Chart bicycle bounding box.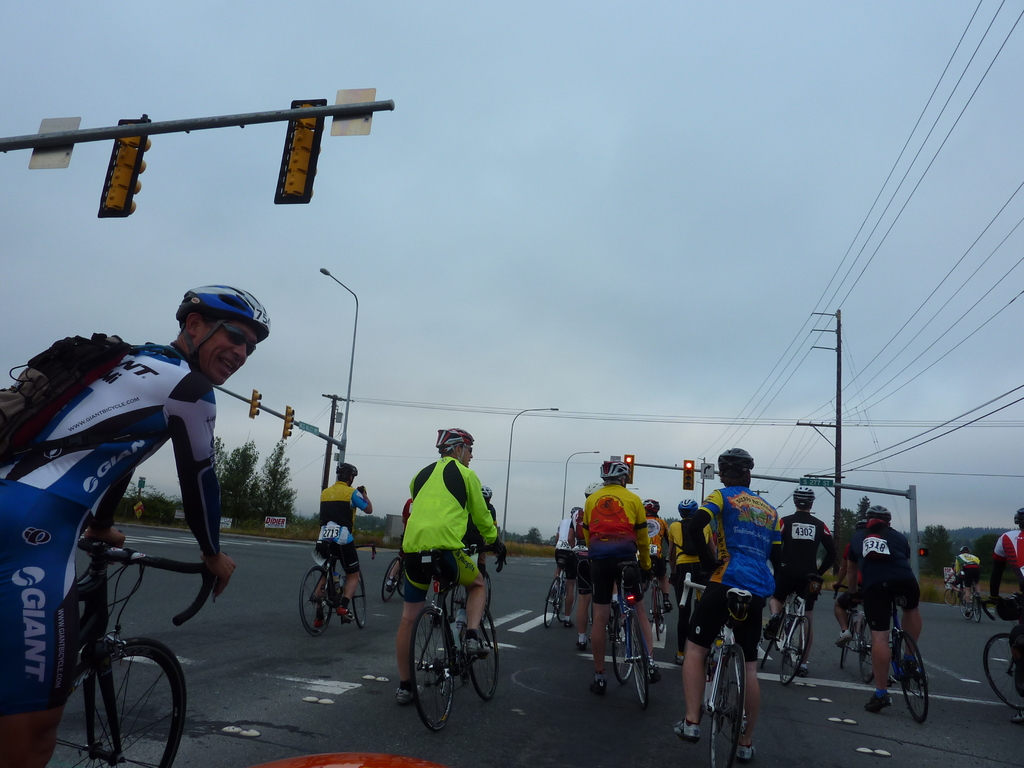
Charted: Rect(390, 549, 492, 735).
